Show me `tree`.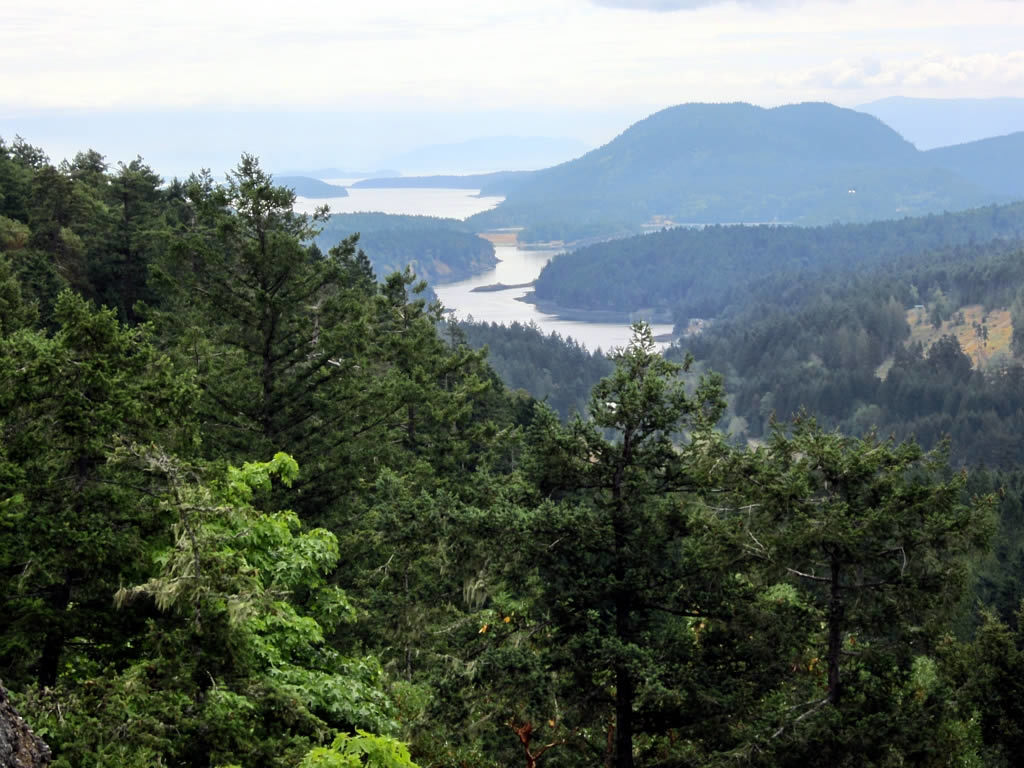
`tree` is here: x1=13 y1=275 x2=189 y2=633.
